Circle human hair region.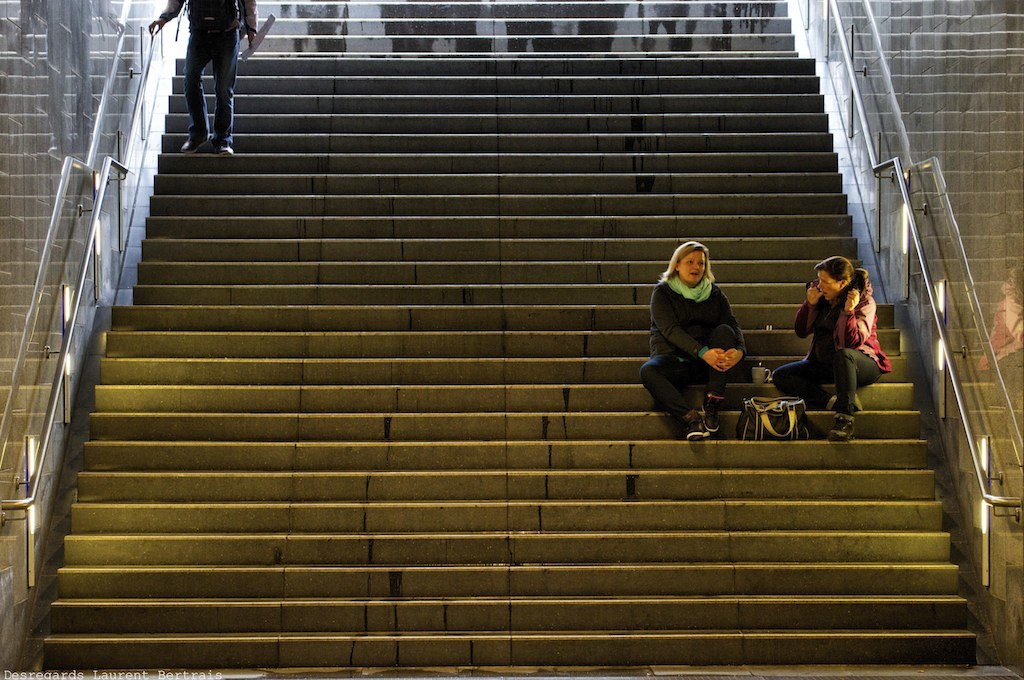
Region: bbox=[814, 254, 873, 305].
